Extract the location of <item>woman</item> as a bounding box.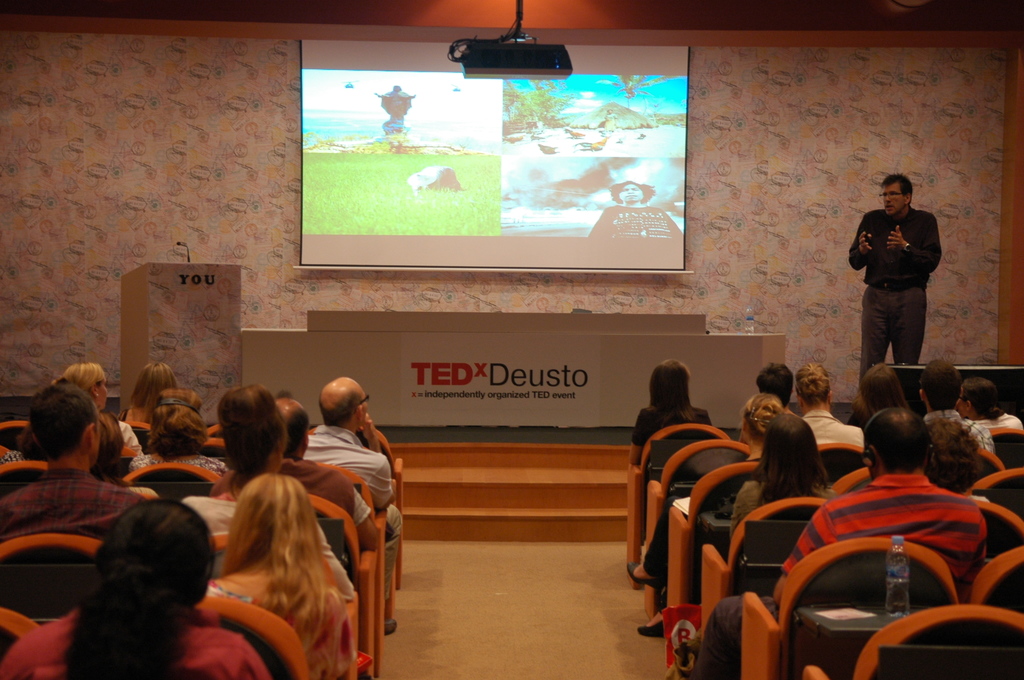
box=[637, 392, 782, 640].
